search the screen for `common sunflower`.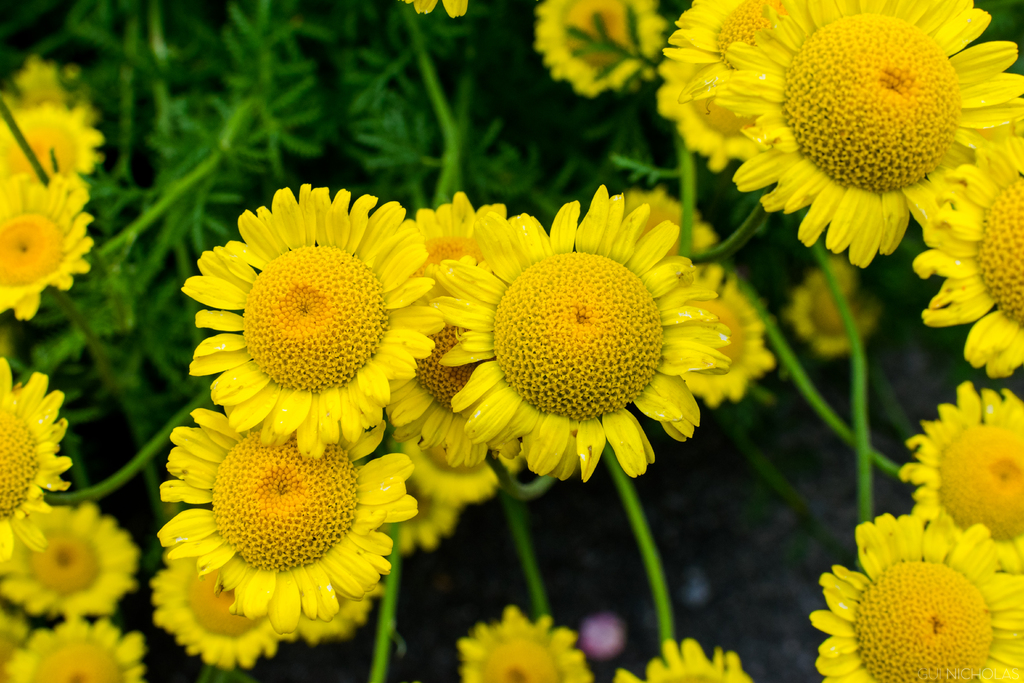
Found at pyautogui.locateOnScreen(539, 0, 679, 88).
